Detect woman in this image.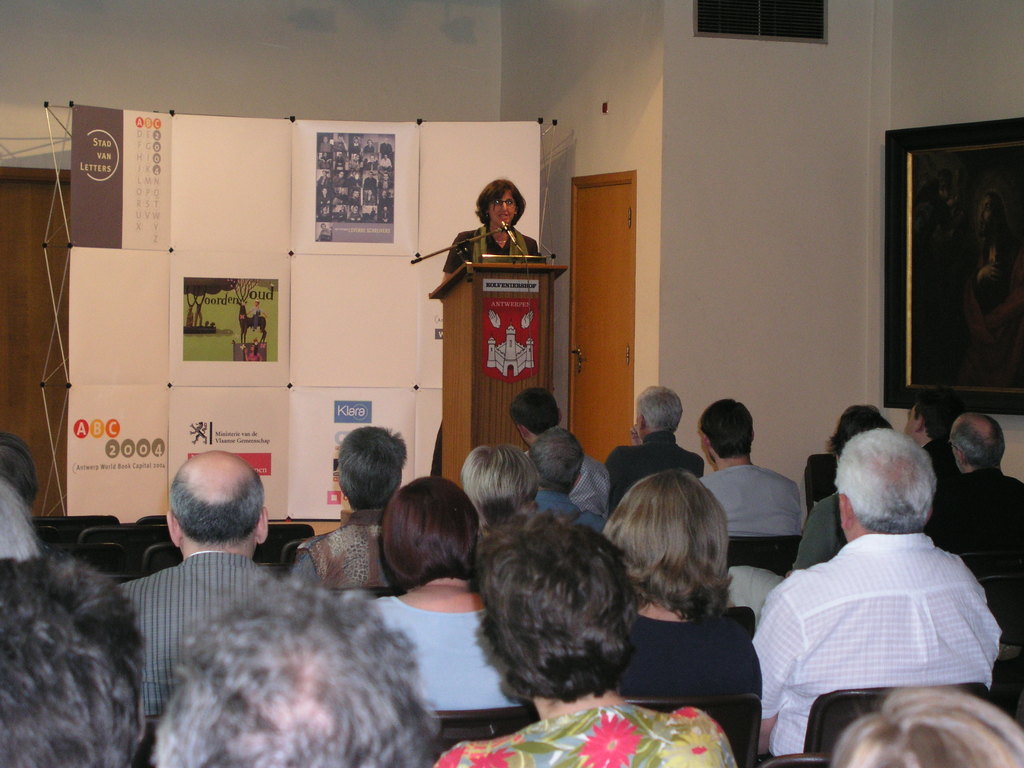
Detection: left=788, top=405, right=896, bottom=577.
